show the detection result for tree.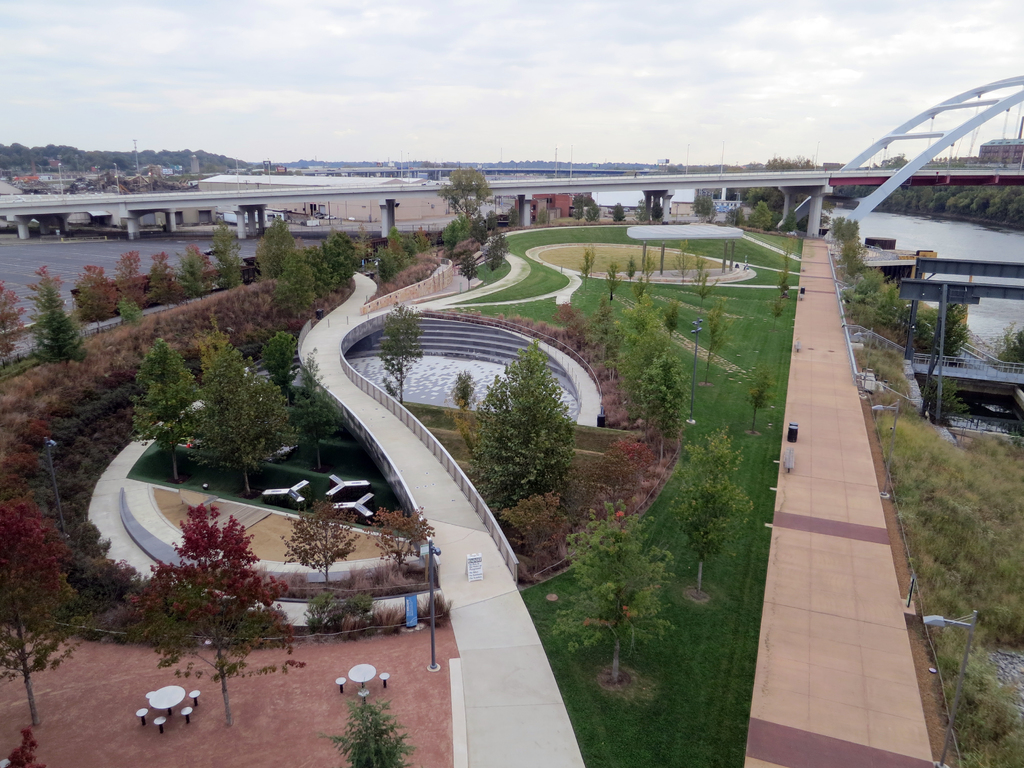
x1=844 y1=262 x2=915 y2=330.
